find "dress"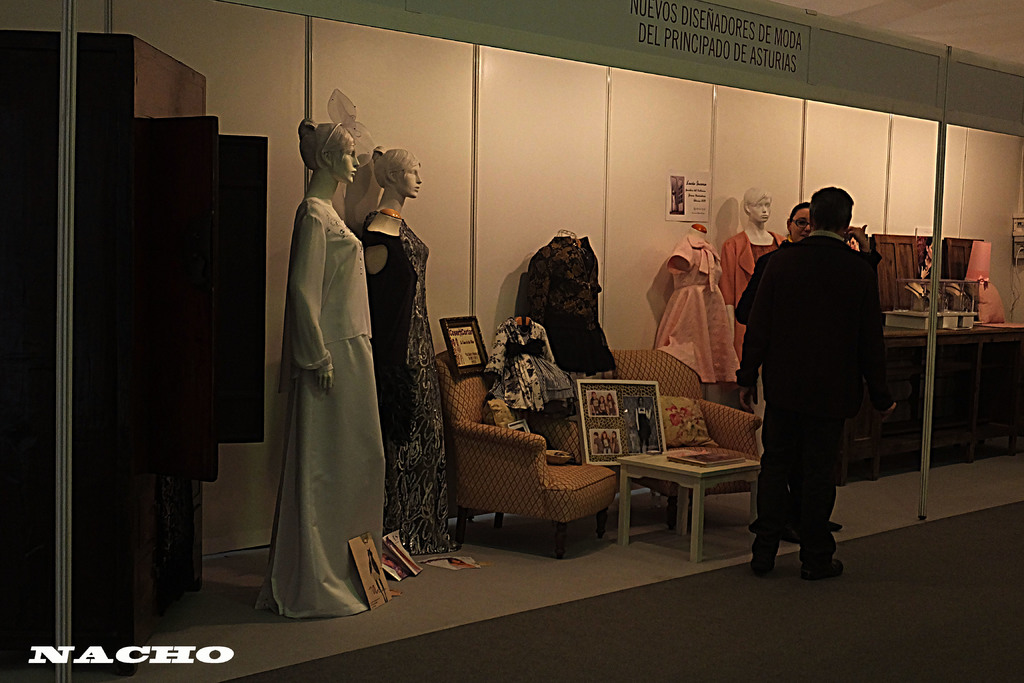
(483, 317, 582, 413)
